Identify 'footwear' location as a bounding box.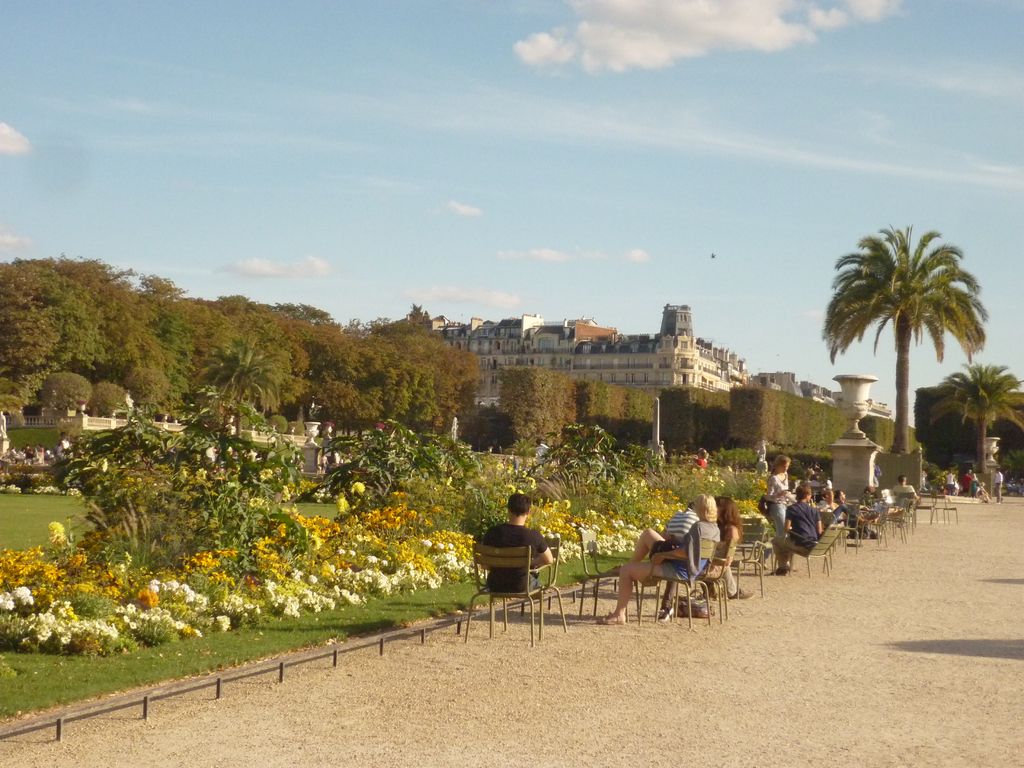
(768,569,783,577).
